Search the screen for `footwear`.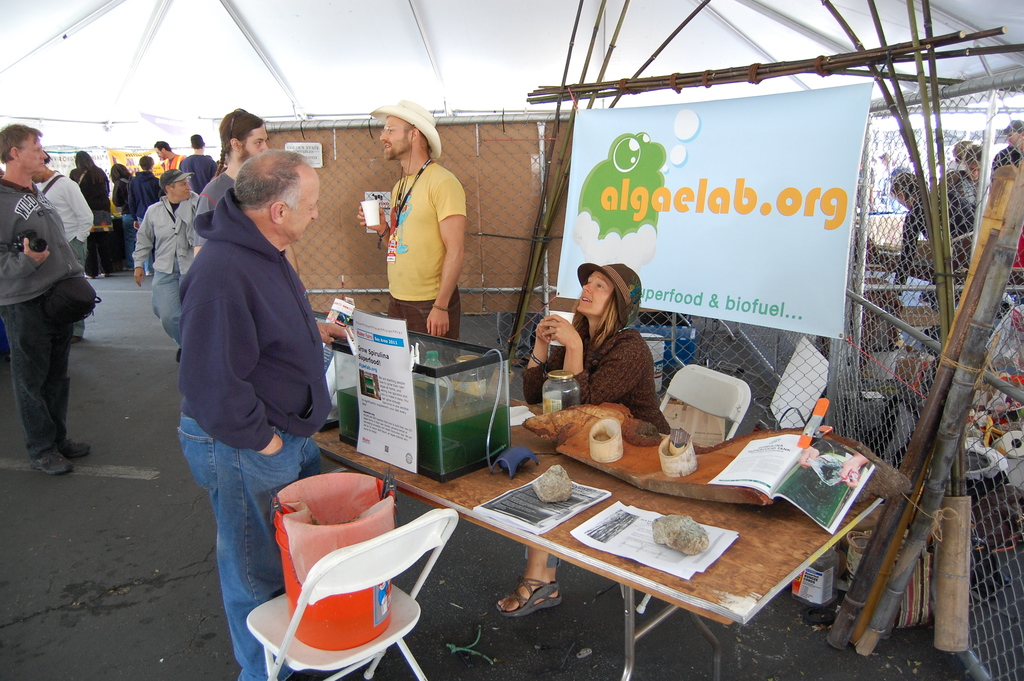
Found at BBox(173, 347, 181, 363).
